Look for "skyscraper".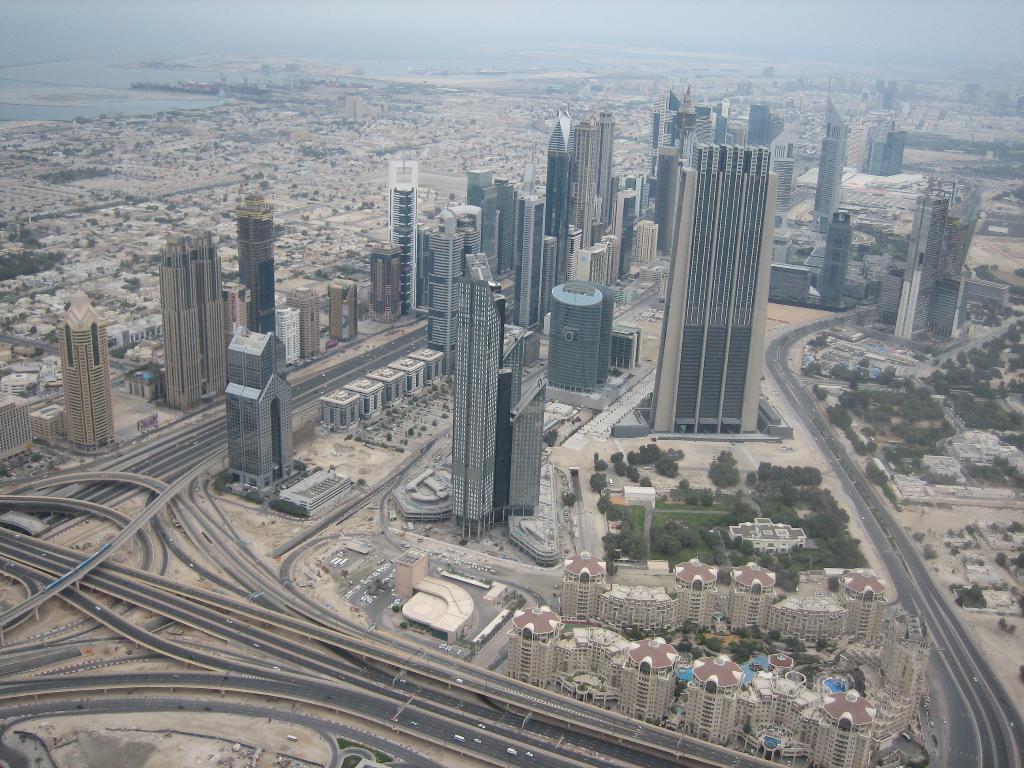
Found: bbox=(450, 253, 552, 530).
